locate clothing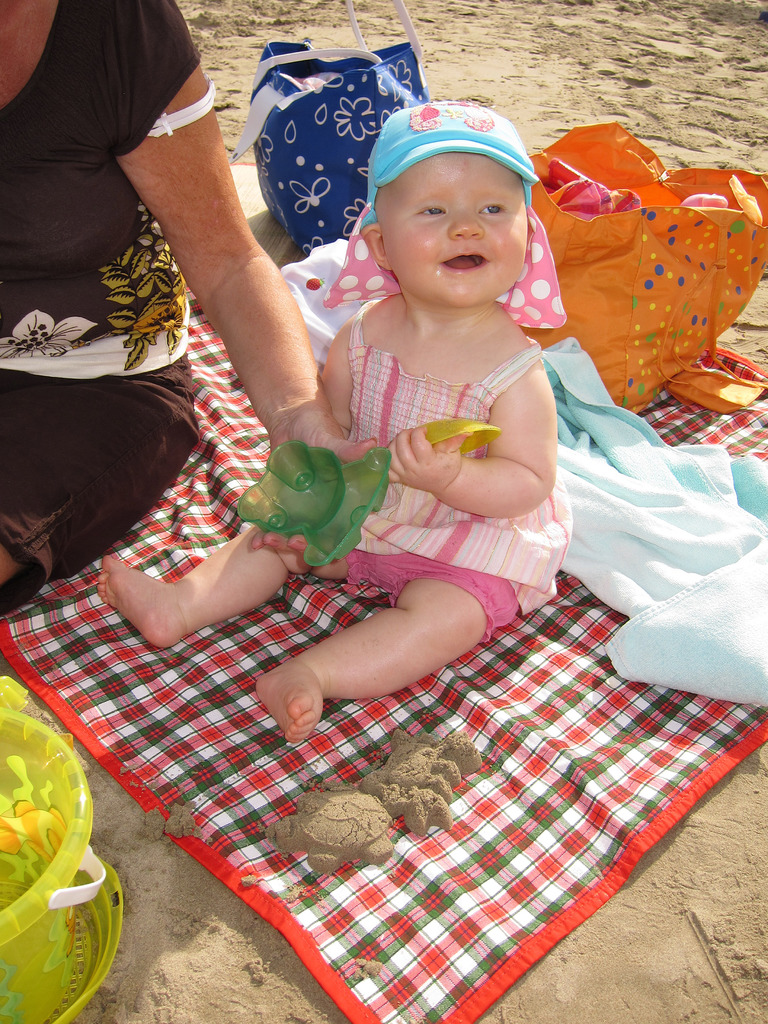
select_region(525, 321, 767, 724)
